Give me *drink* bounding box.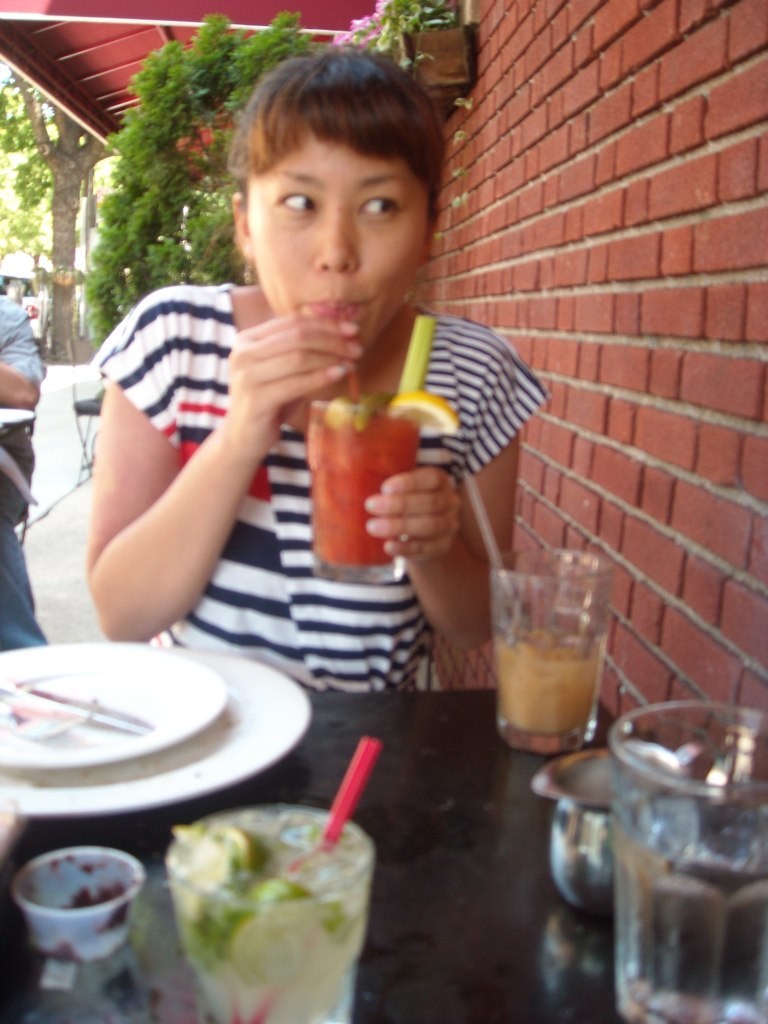
614:774:767:1023.
